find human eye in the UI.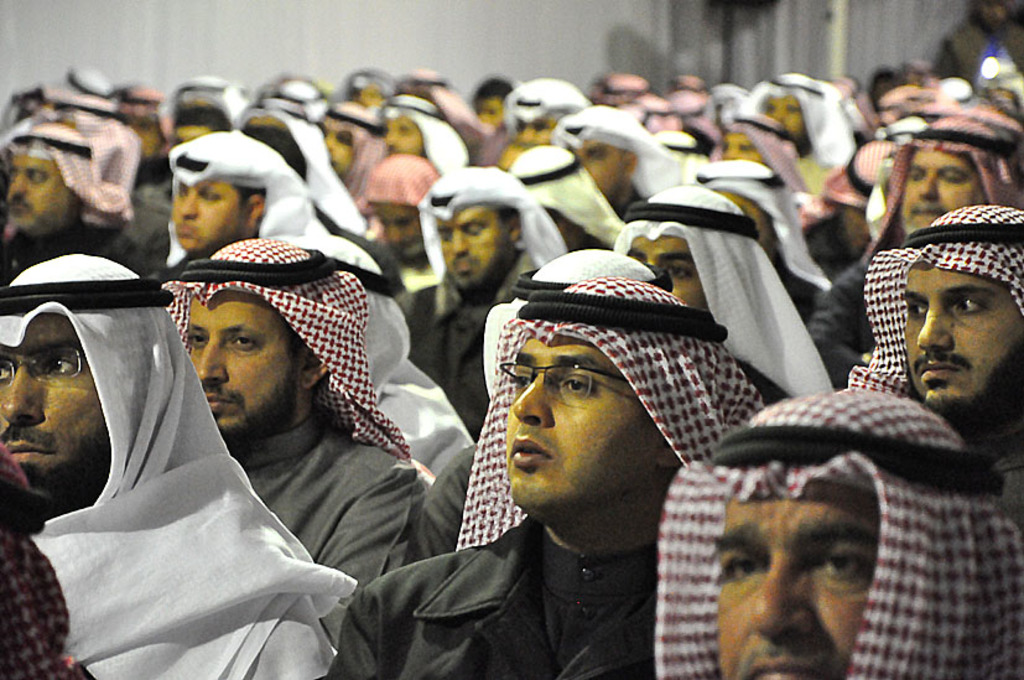
UI element at x1=440 y1=232 x2=451 y2=243.
